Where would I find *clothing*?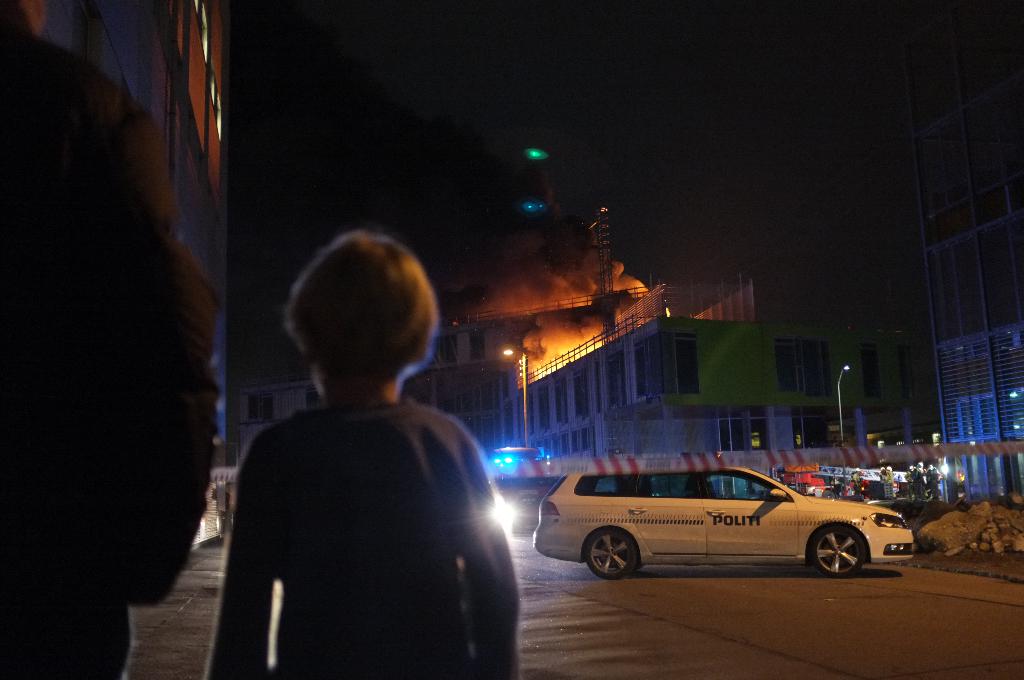
At 0/15/223/679.
